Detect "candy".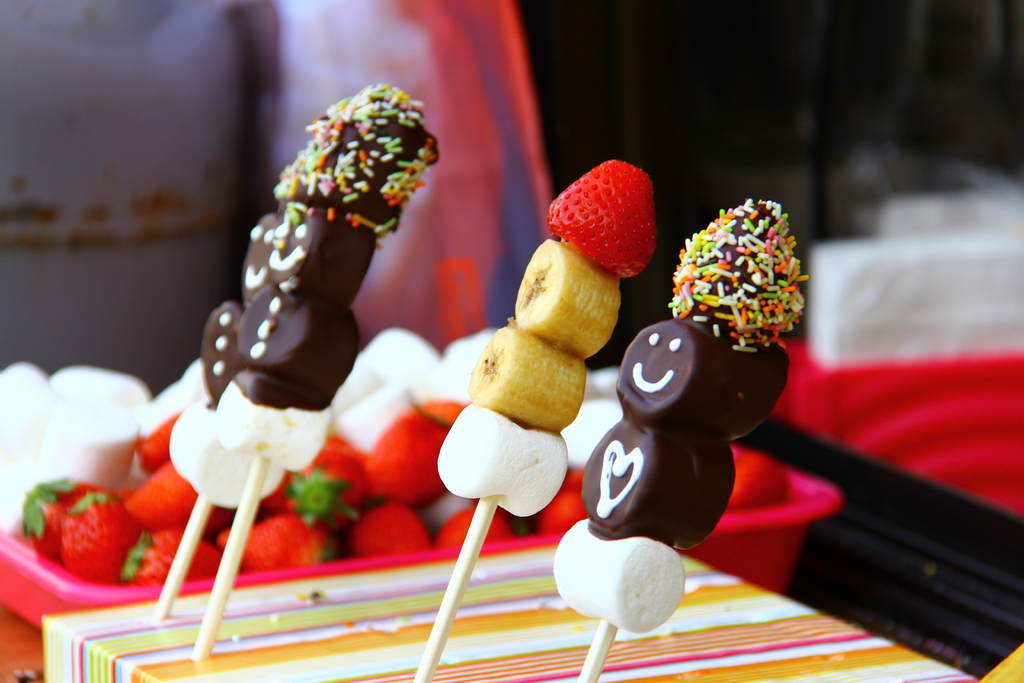
Detected at detection(549, 190, 813, 637).
